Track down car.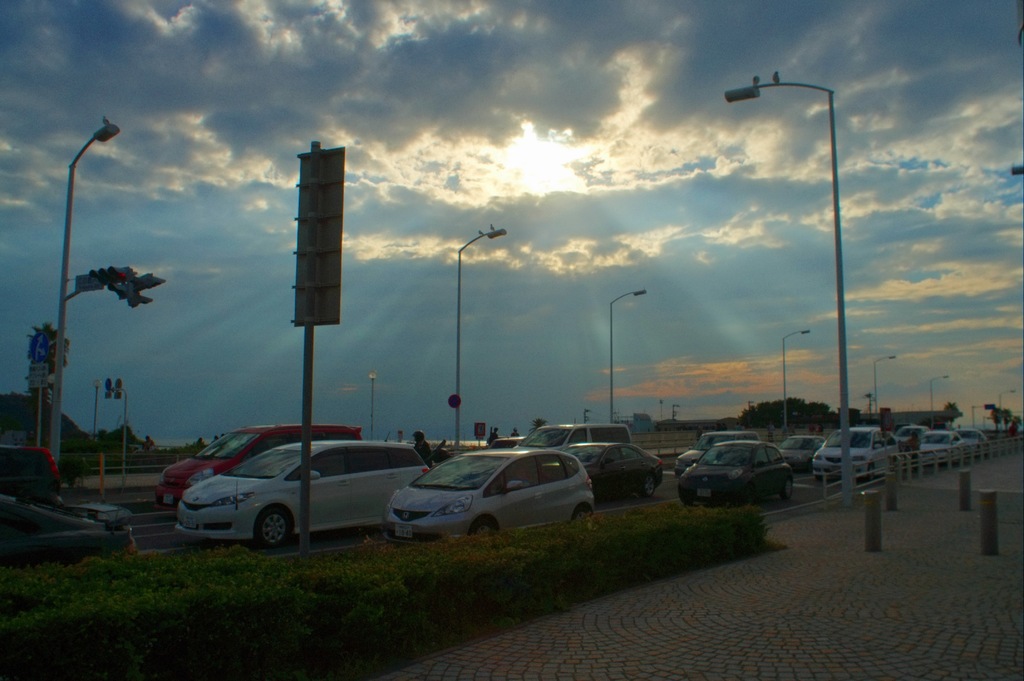
Tracked to Rect(0, 491, 138, 564).
